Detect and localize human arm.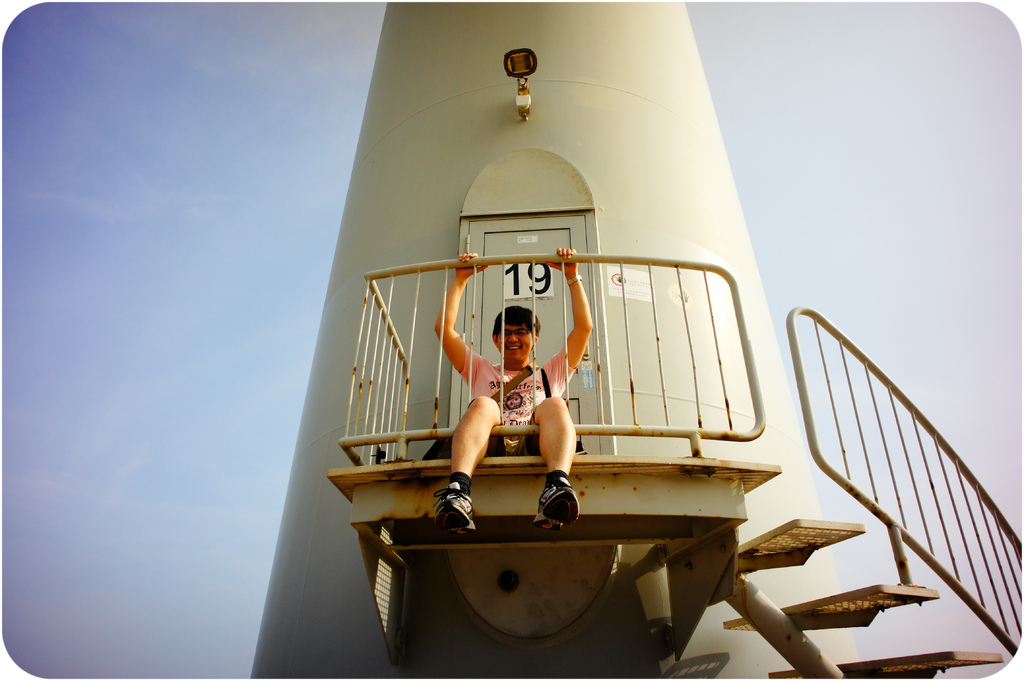
Localized at bbox=(541, 243, 590, 383).
